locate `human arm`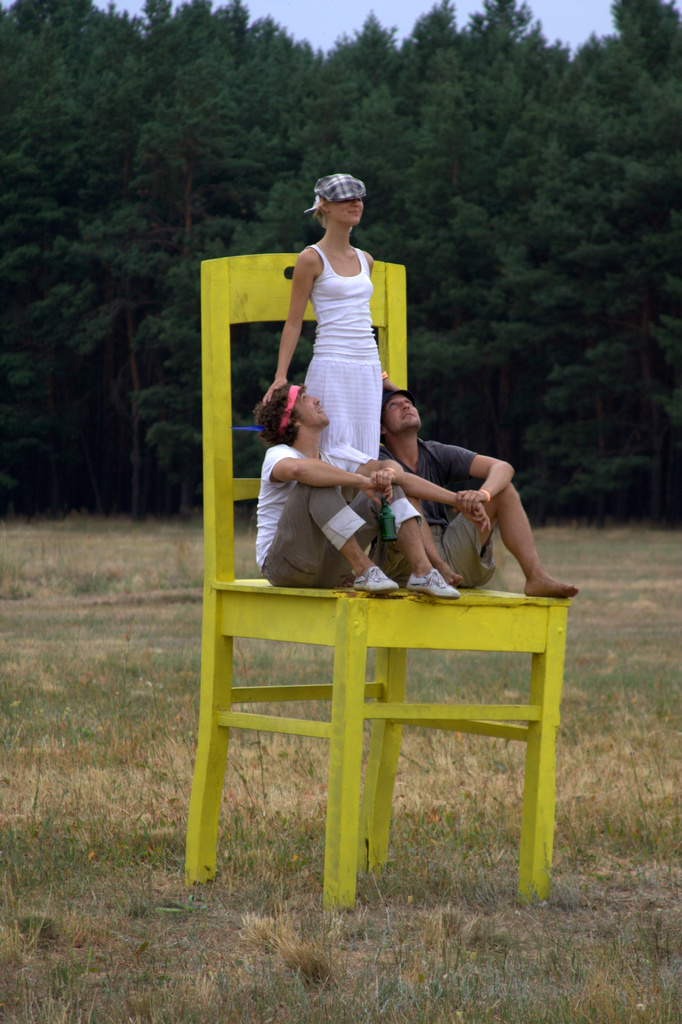
253:250:327:415
